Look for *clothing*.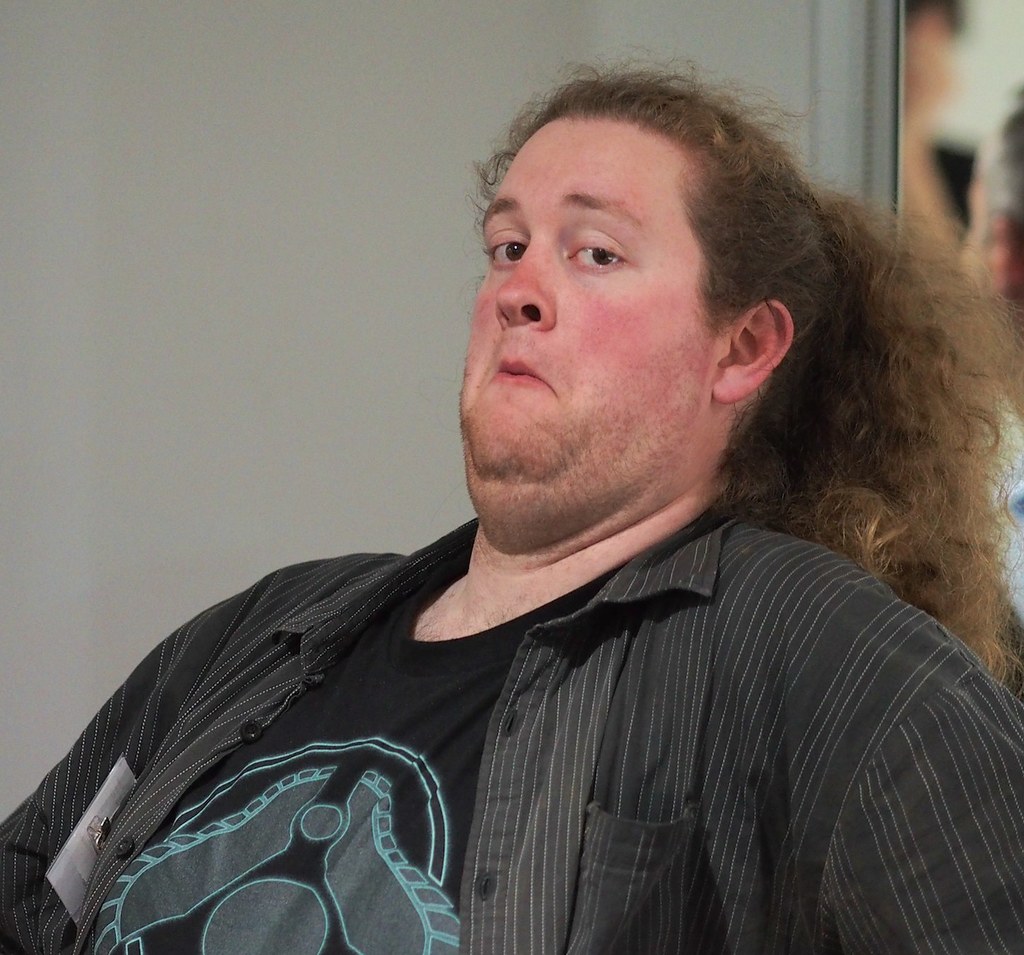
Found: 0, 470, 988, 954.
